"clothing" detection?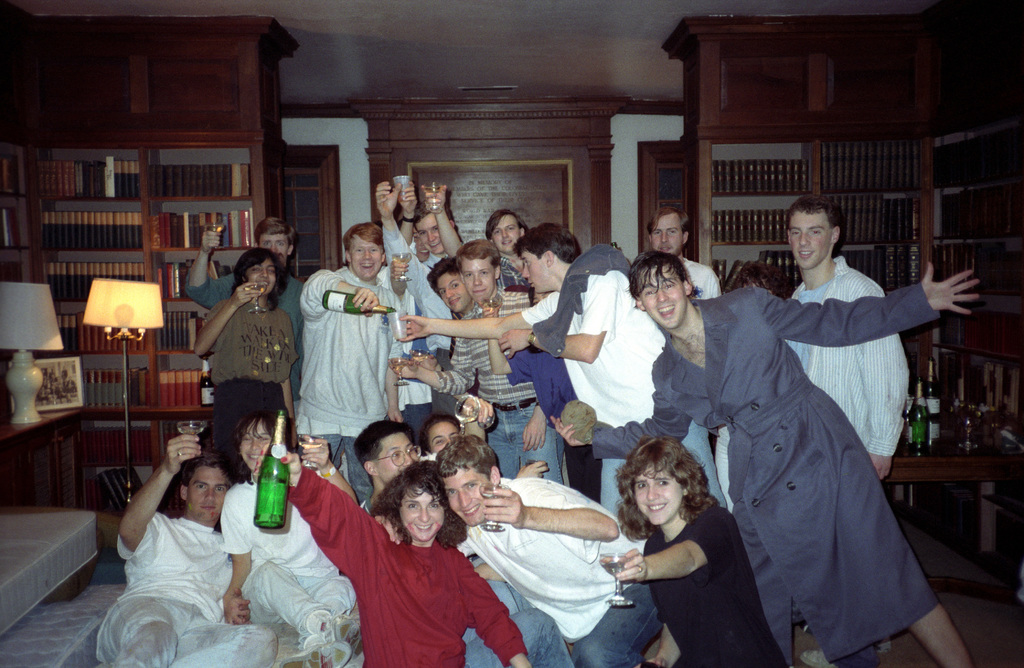
<box>95,500,307,665</box>
